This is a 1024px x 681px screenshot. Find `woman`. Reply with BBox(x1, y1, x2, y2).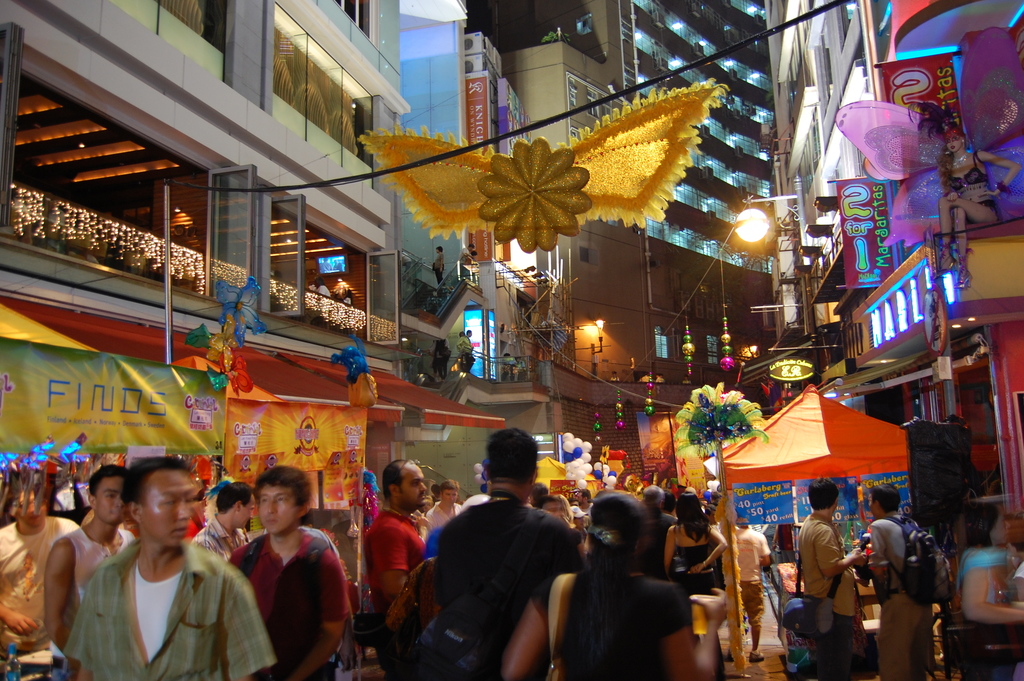
BBox(939, 503, 1023, 680).
